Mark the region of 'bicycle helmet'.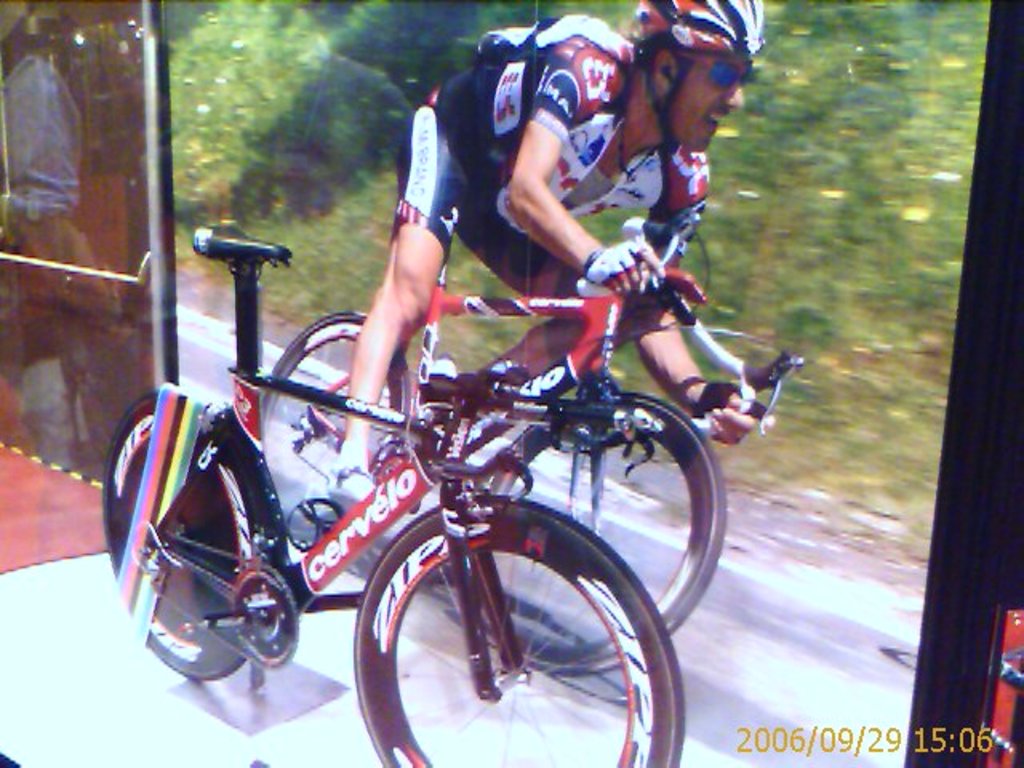
Region: 637:0:758:158.
